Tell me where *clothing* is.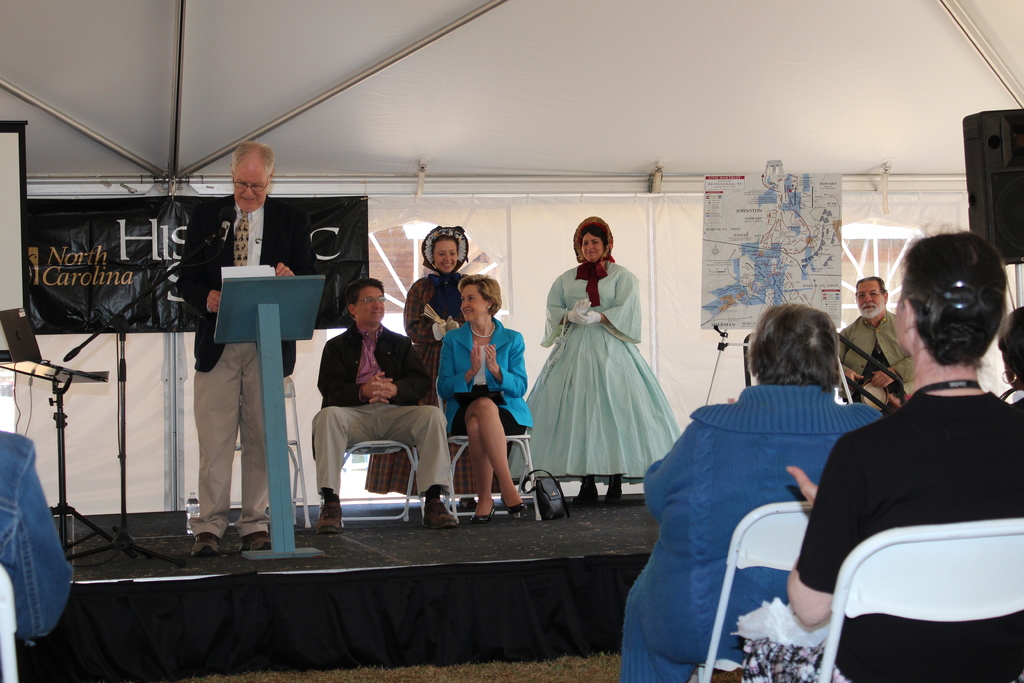
*clothing* is at region(318, 324, 465, 503).
